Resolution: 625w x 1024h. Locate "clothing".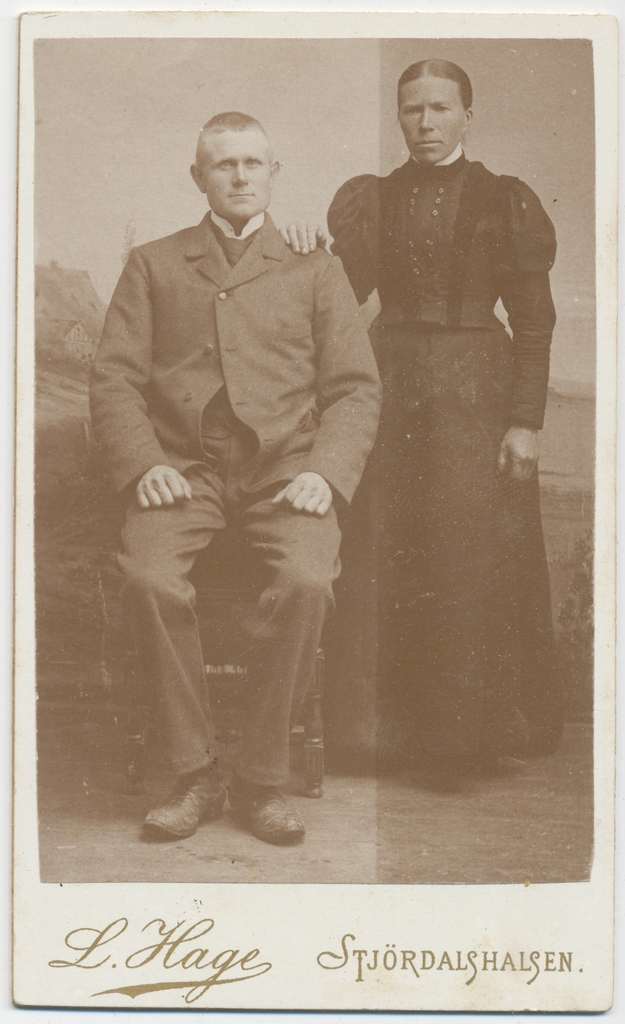
l=322, t=144, r=571, b=770.
